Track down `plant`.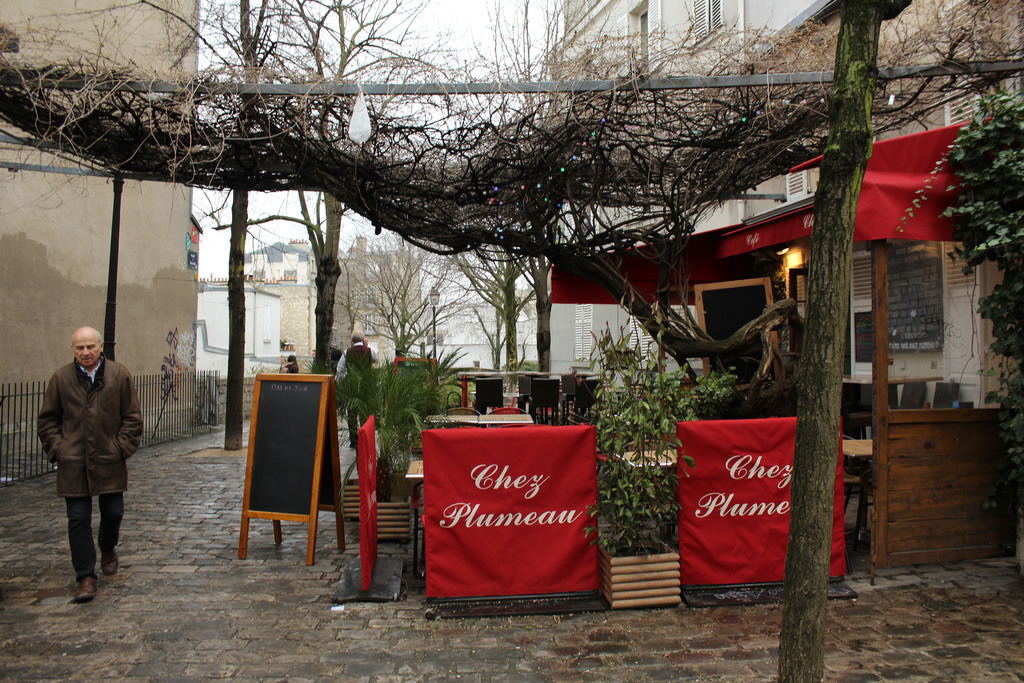
Tracked to crop(404, 343, 521, 440).
